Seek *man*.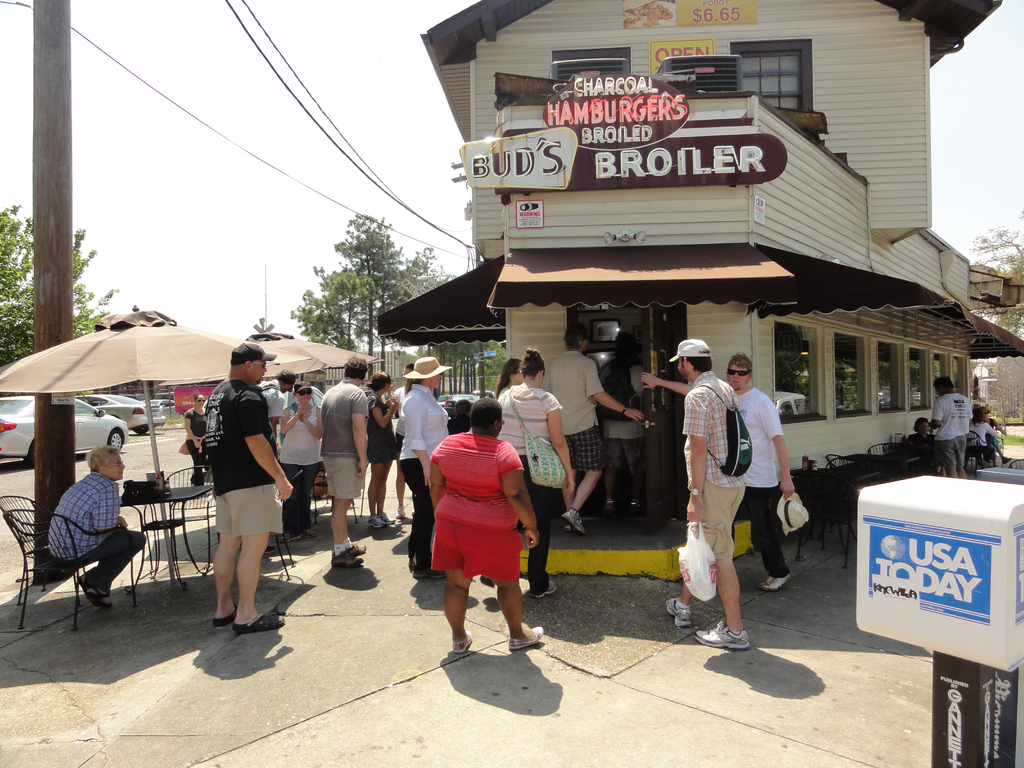
{"left": 723, "top": 355, "right": 796, "bottom": 590}.
